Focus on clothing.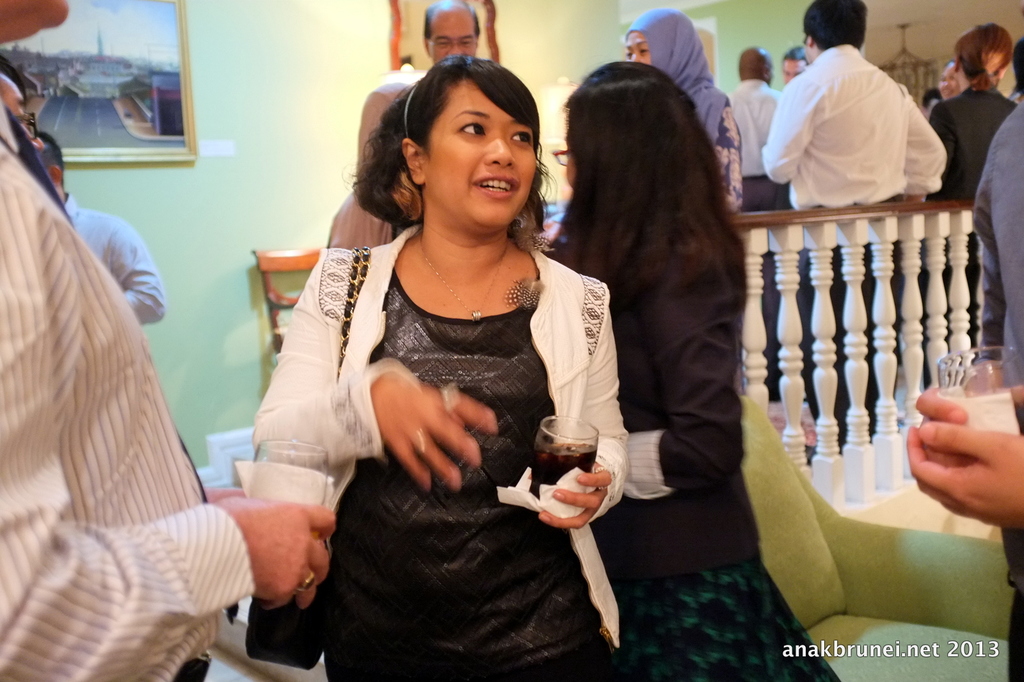
Focused at rect(61, 193, 168, 330).
